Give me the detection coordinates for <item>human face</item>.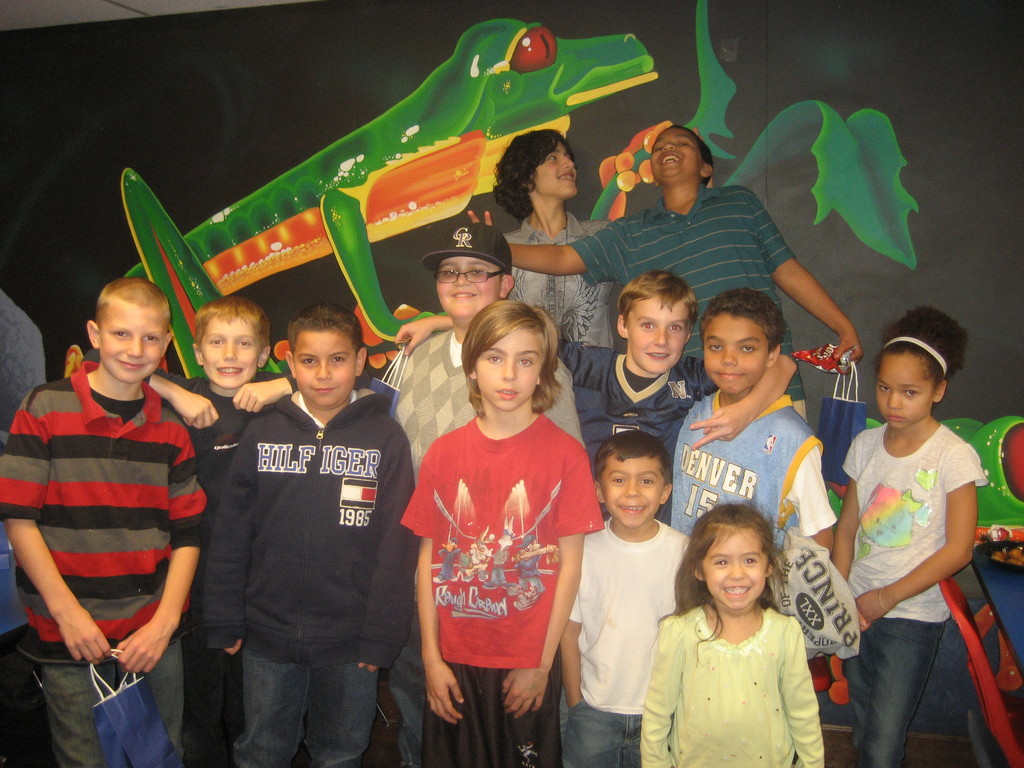
detection(627, 299, 688, 374).
